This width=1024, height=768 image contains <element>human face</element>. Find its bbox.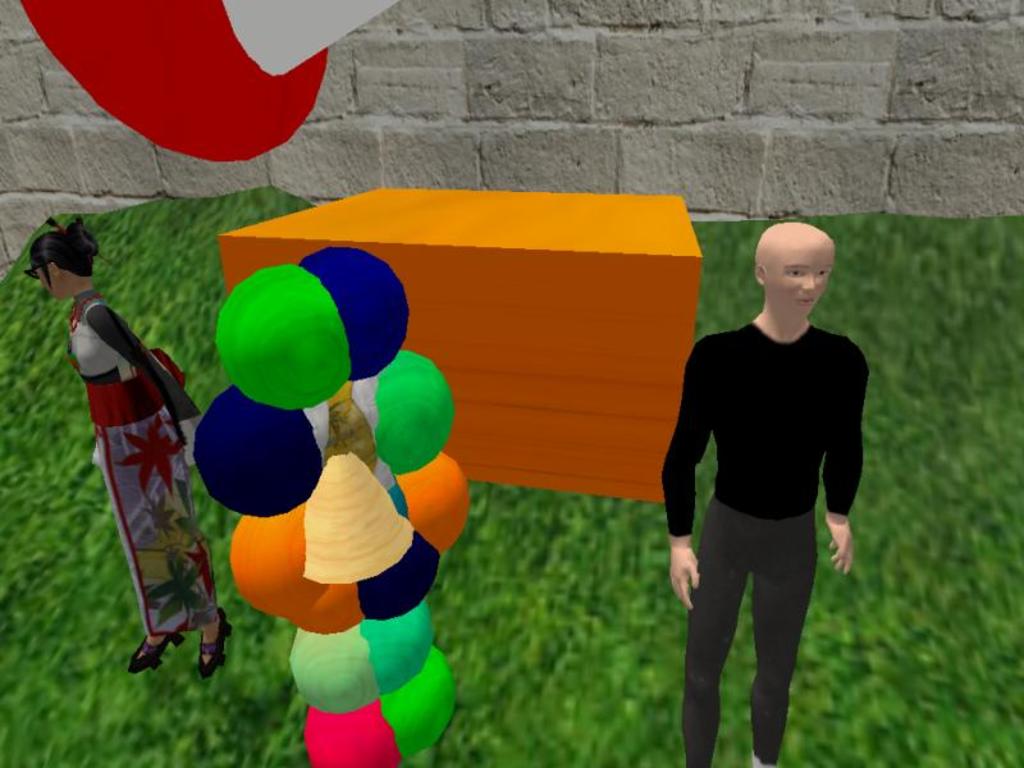
<region>765, 233, 835, 323</region>.
